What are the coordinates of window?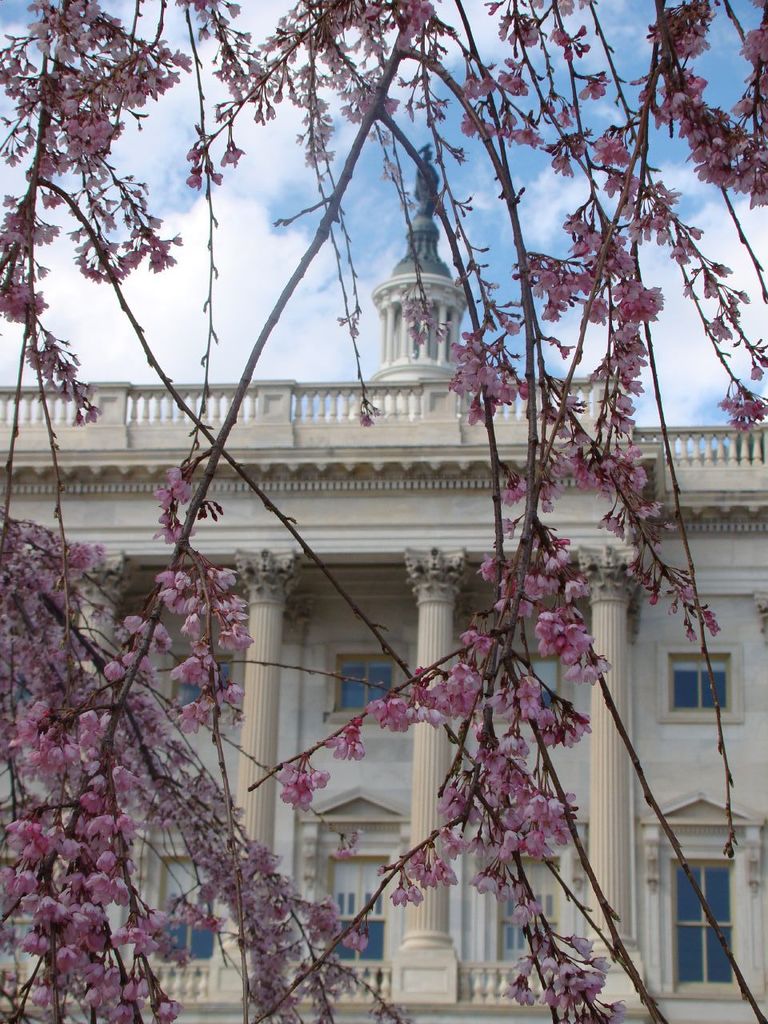
<bbox>326, 869, 383, 966</bbox>.
